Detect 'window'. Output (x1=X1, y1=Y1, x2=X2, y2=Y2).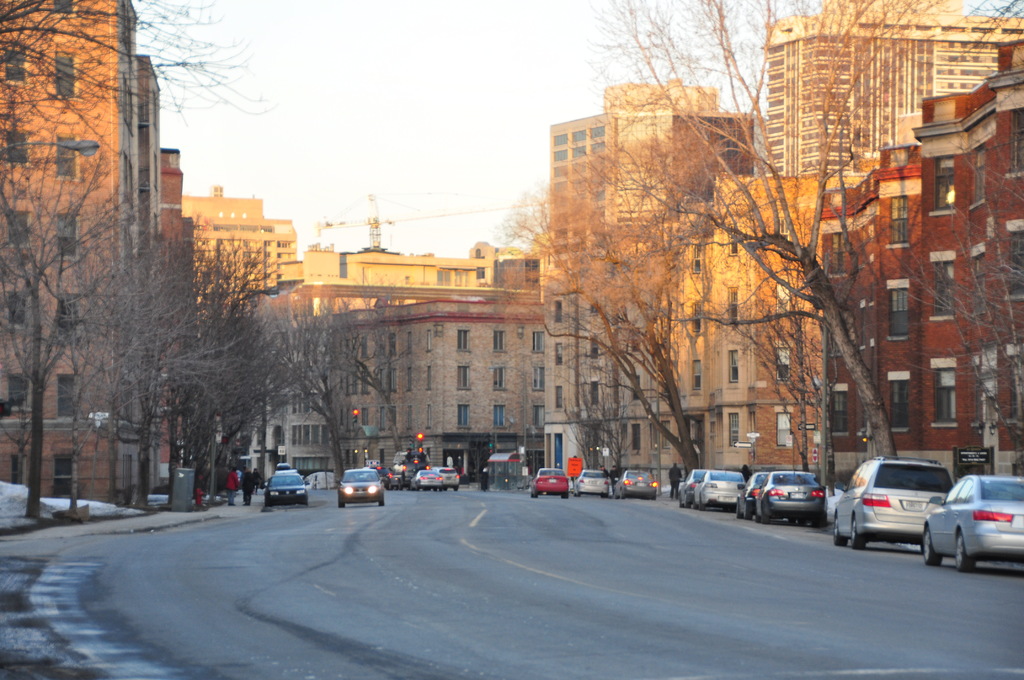
(x1=780, y1=345, x2=791, y2=379).
